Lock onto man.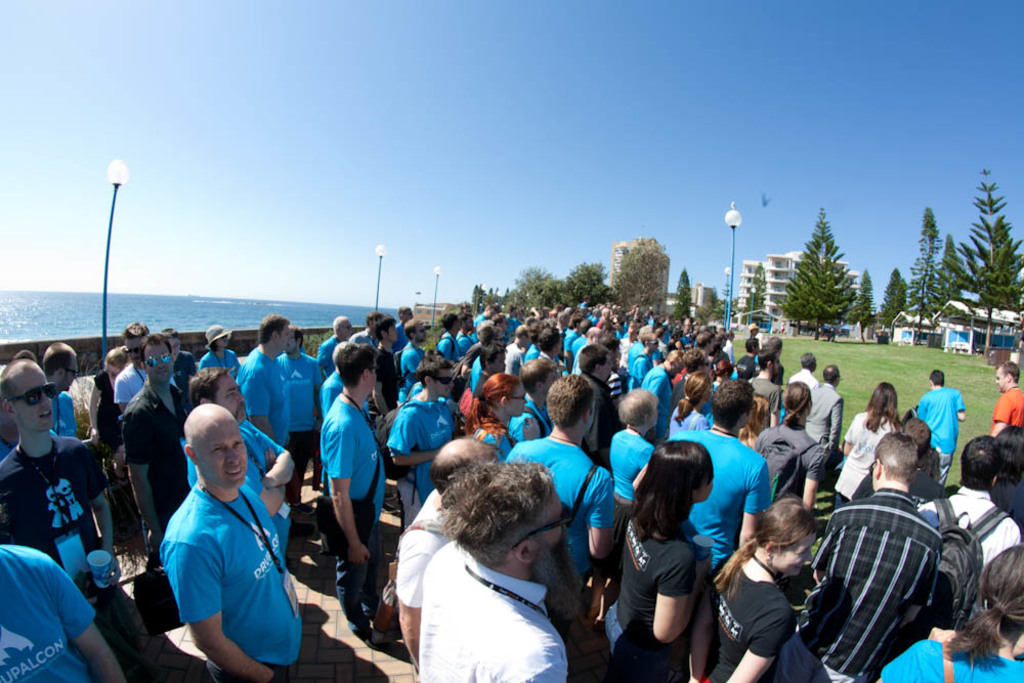
Locked: x1=382 y1=435 x2=481 y2=677.
